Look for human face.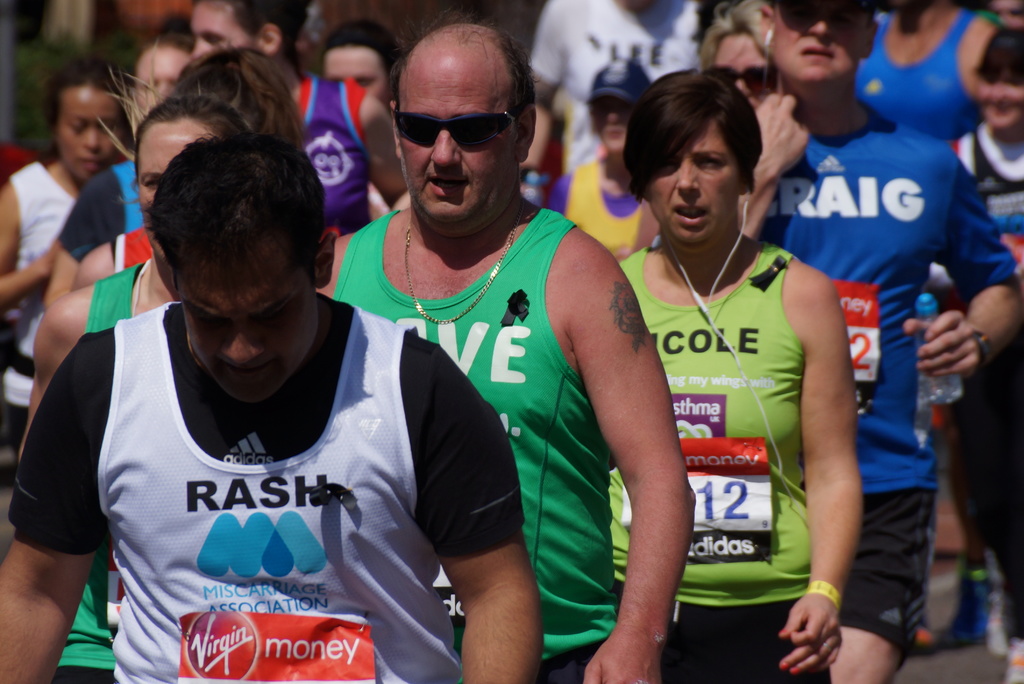
Found: Rect(644, 120, 737, 242).
